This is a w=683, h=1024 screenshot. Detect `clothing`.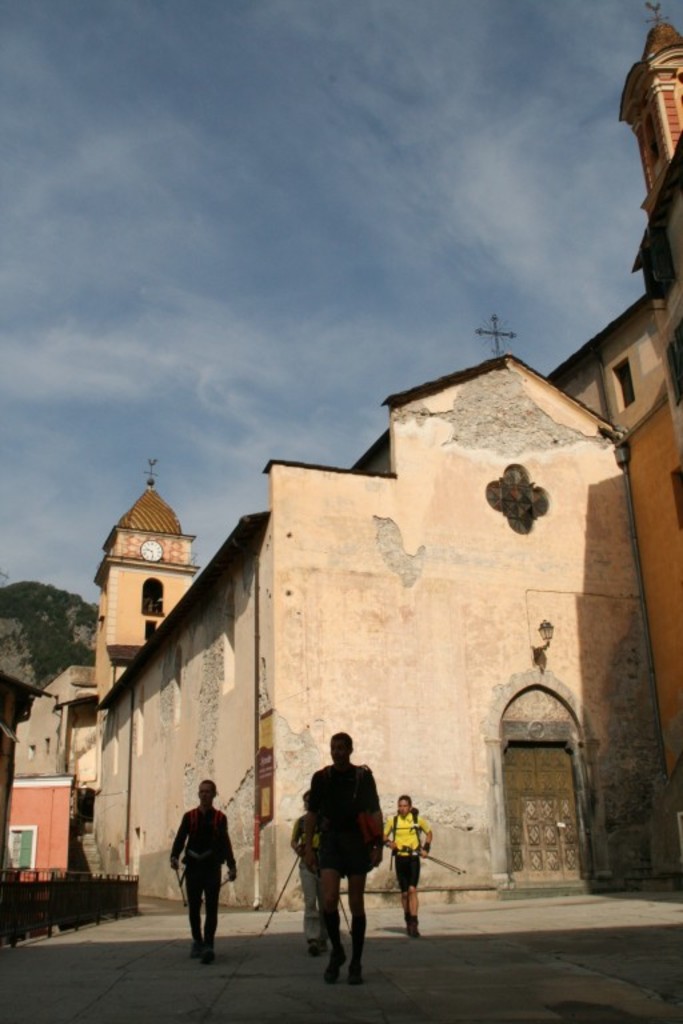
291 815 324 940.
